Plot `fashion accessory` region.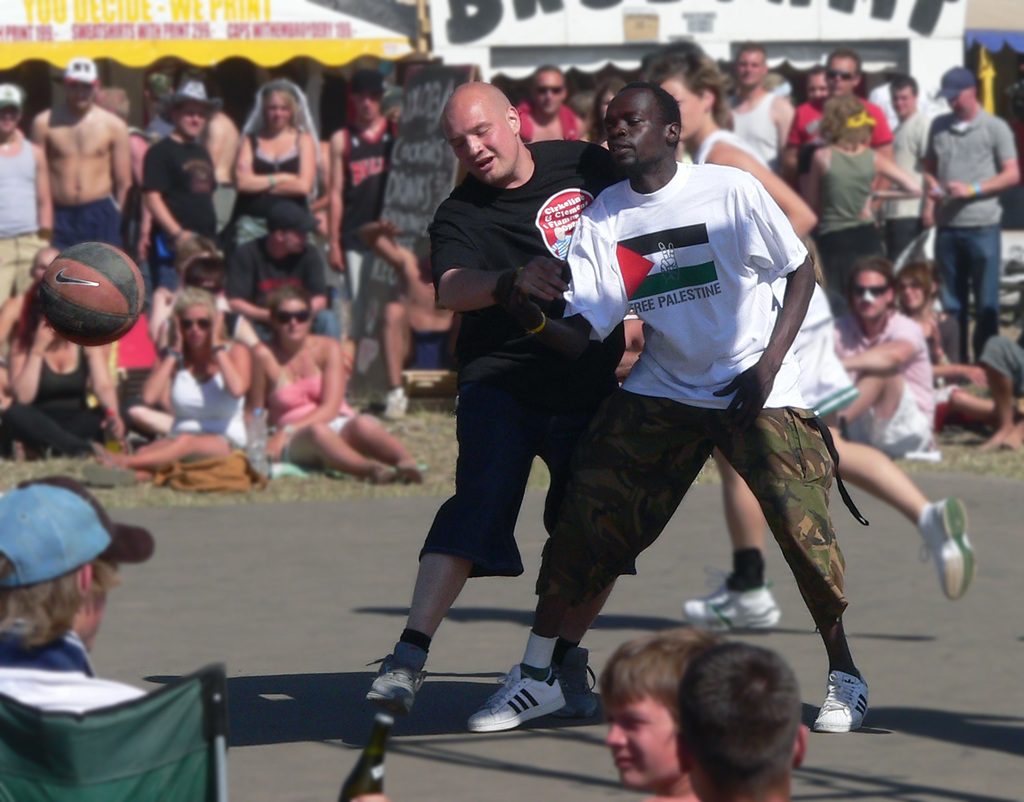
Plotted at bbox=[402, 630, 432, 653].
